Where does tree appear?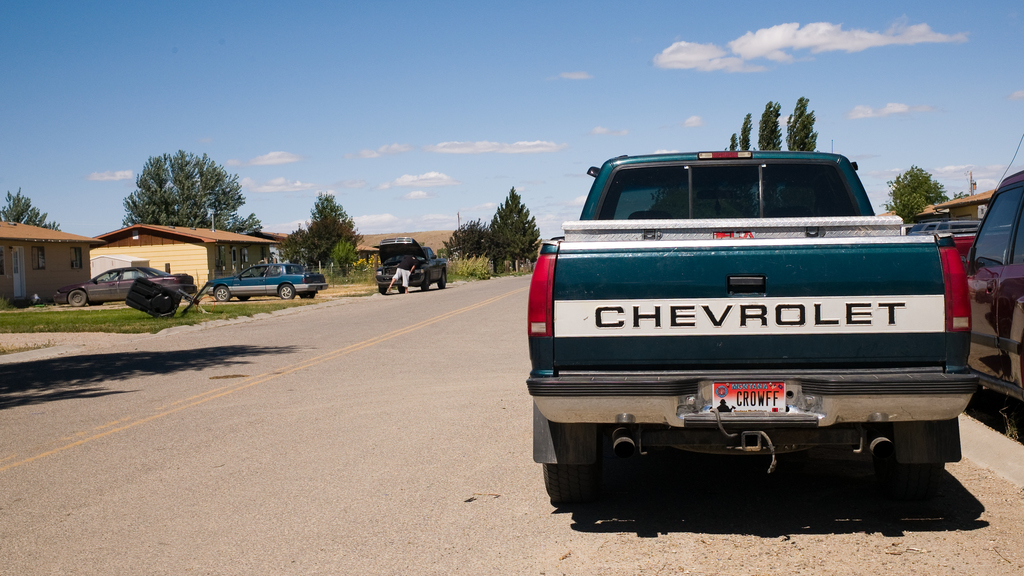
Appears at (786, 92, 823, 152).
